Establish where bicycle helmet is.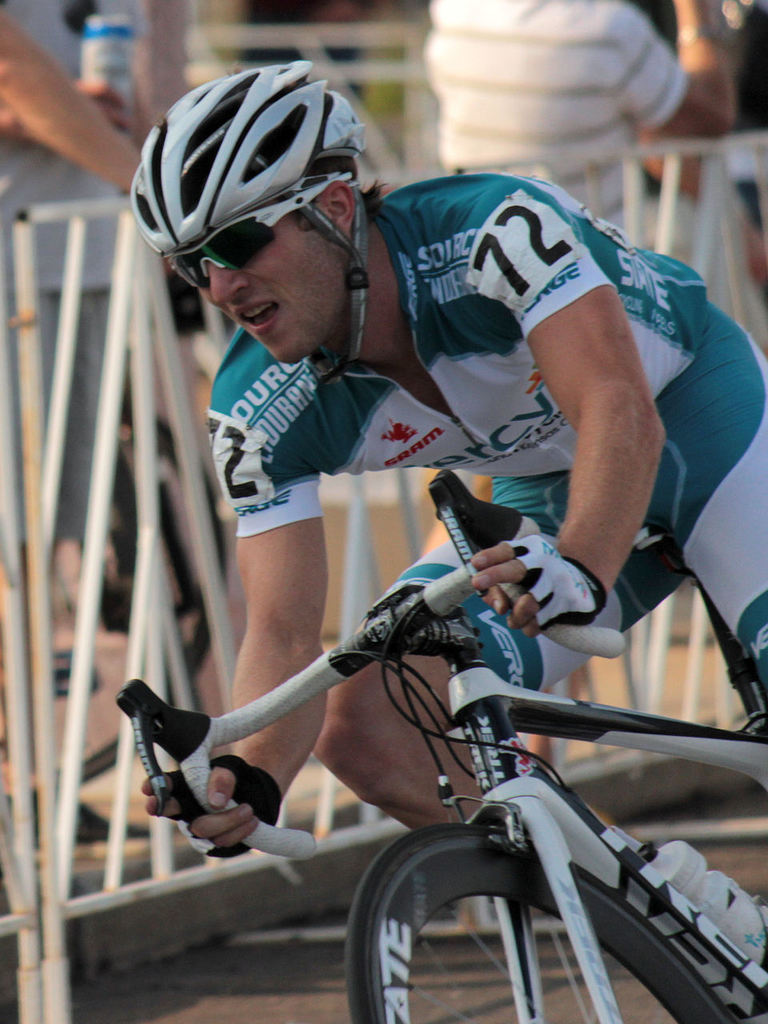
Established at 122,54,375,371.
